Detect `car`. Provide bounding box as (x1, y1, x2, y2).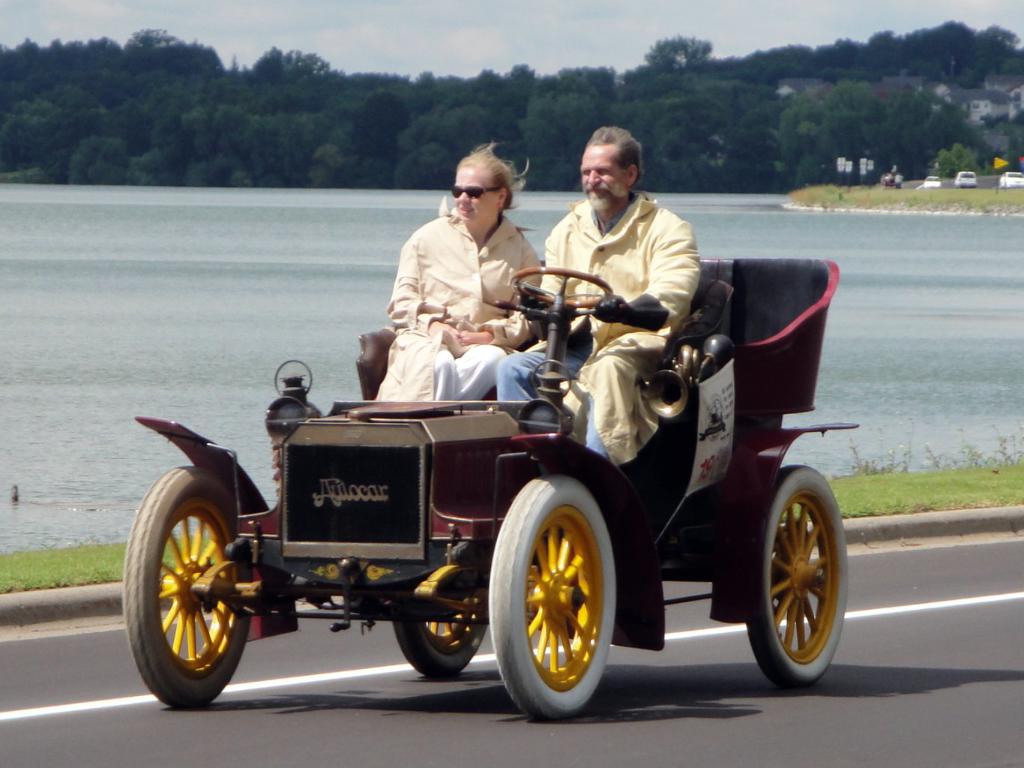
(120, 250, 849, 709).
